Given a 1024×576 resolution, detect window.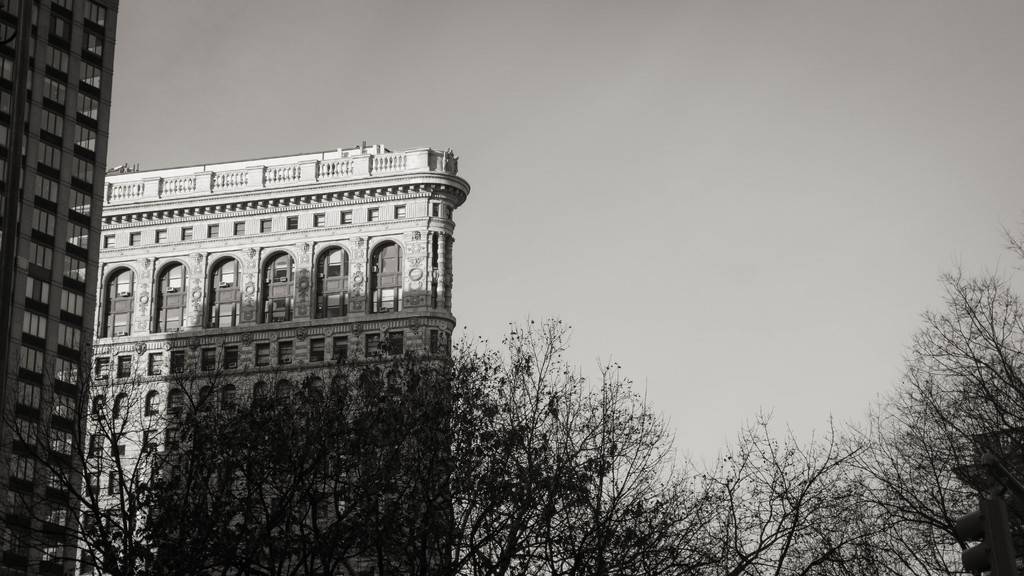
(x1=111, y1=390, x2=125, y2=421).
